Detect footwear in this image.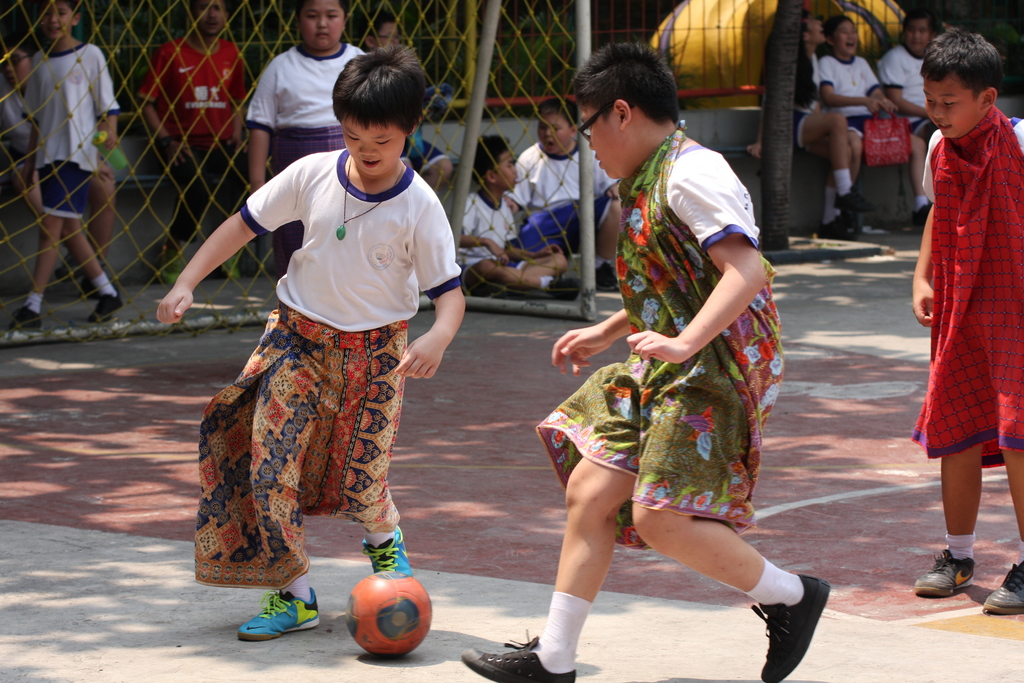
Detection: detection(84, 288, 133, 325).
